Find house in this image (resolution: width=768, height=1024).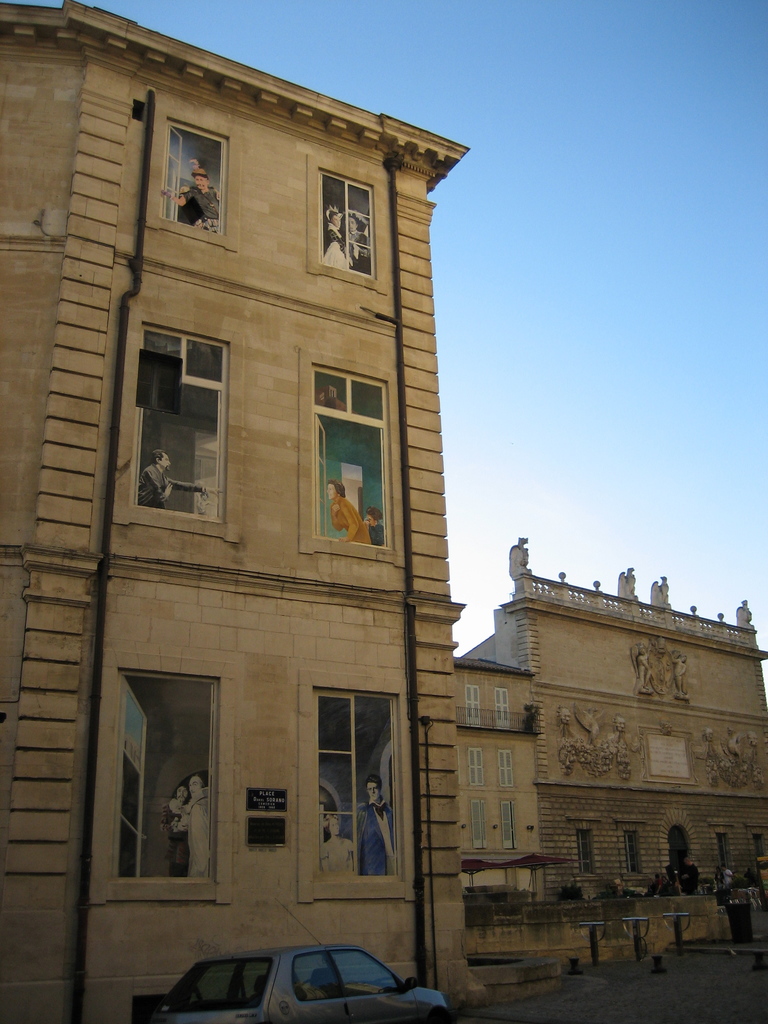
[0, 0, 465, 1023].
